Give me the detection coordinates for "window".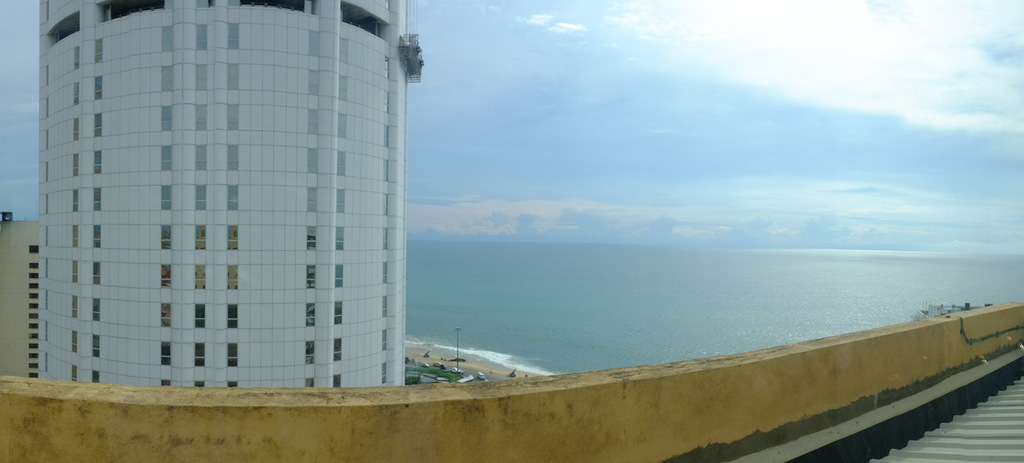
x1=94, y1=115, x2=102, y2=137.
